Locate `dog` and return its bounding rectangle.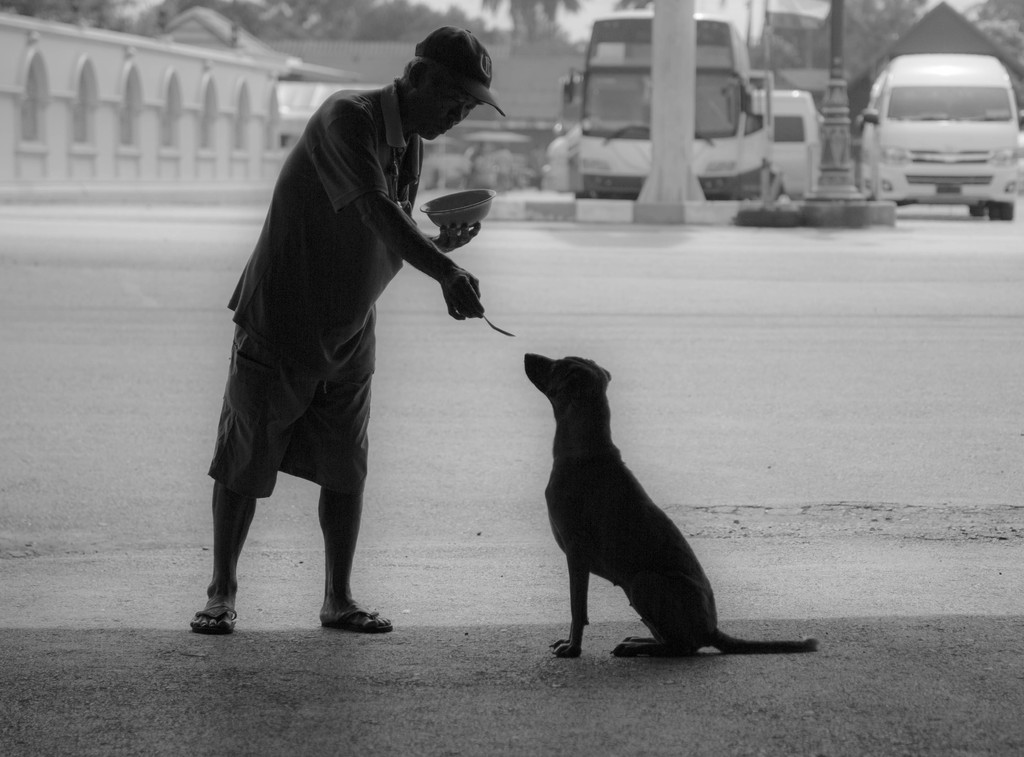
[521, 354, 819, 657].
